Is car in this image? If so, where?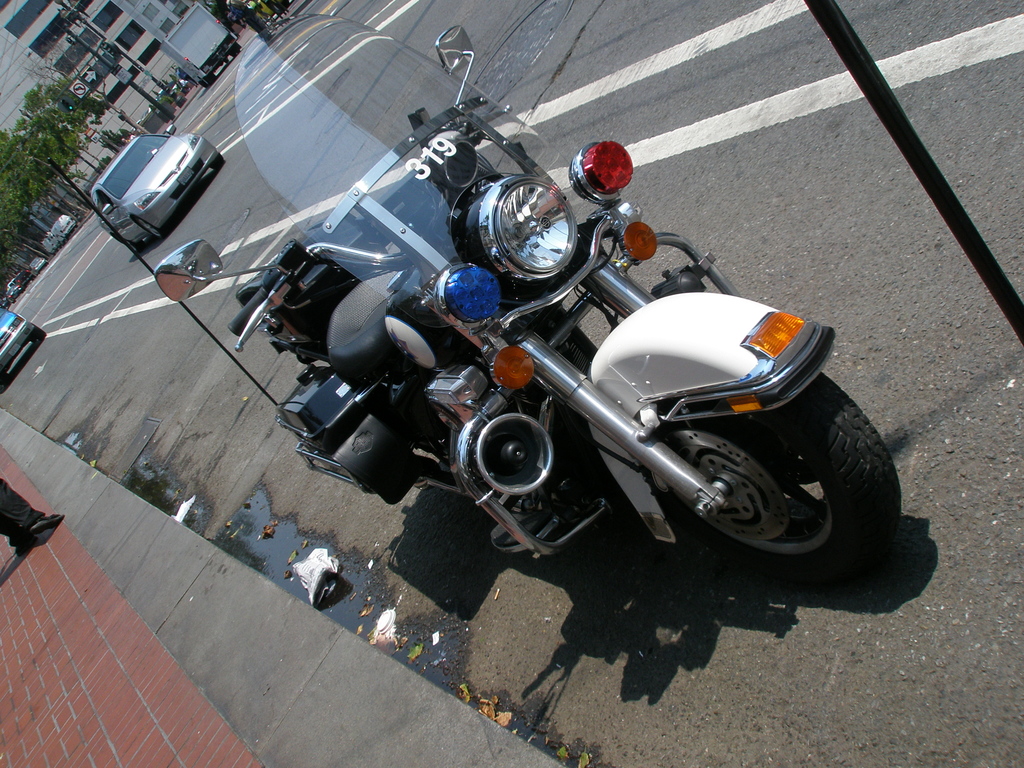
Yes, at box=[5, 275, 19, 299].
